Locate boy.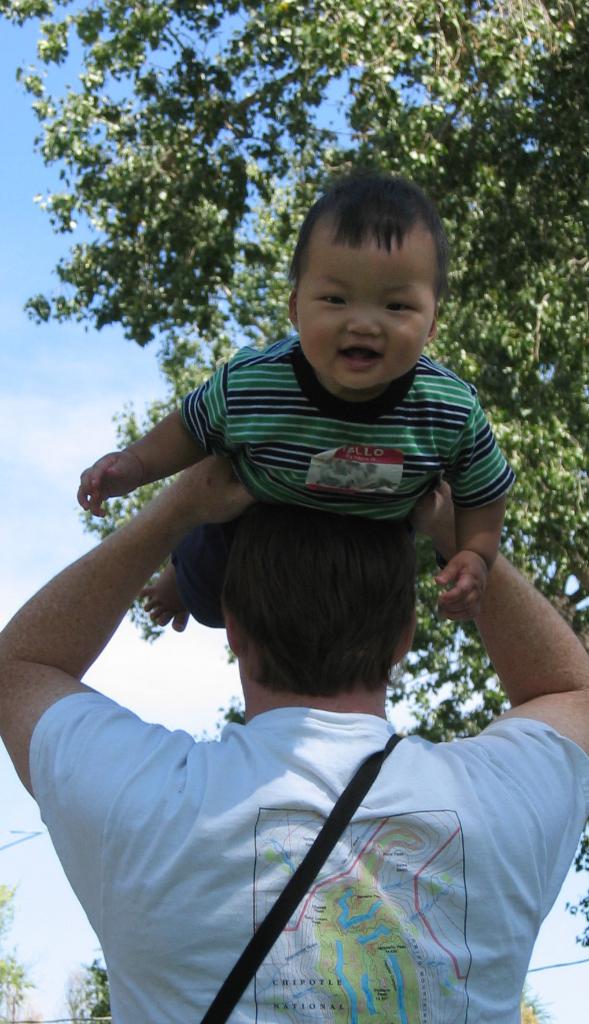
Bounding box: Rect(67, 155, 529, 805).
